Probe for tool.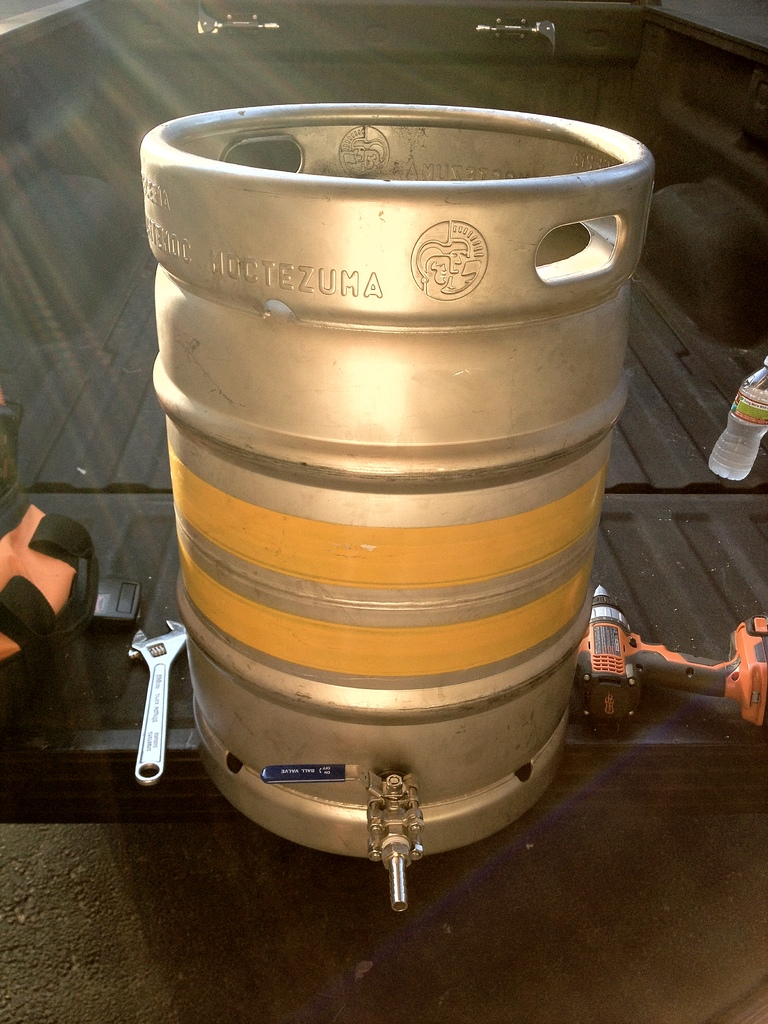
Probe result: bbox=[96, 617, 200, 795].
